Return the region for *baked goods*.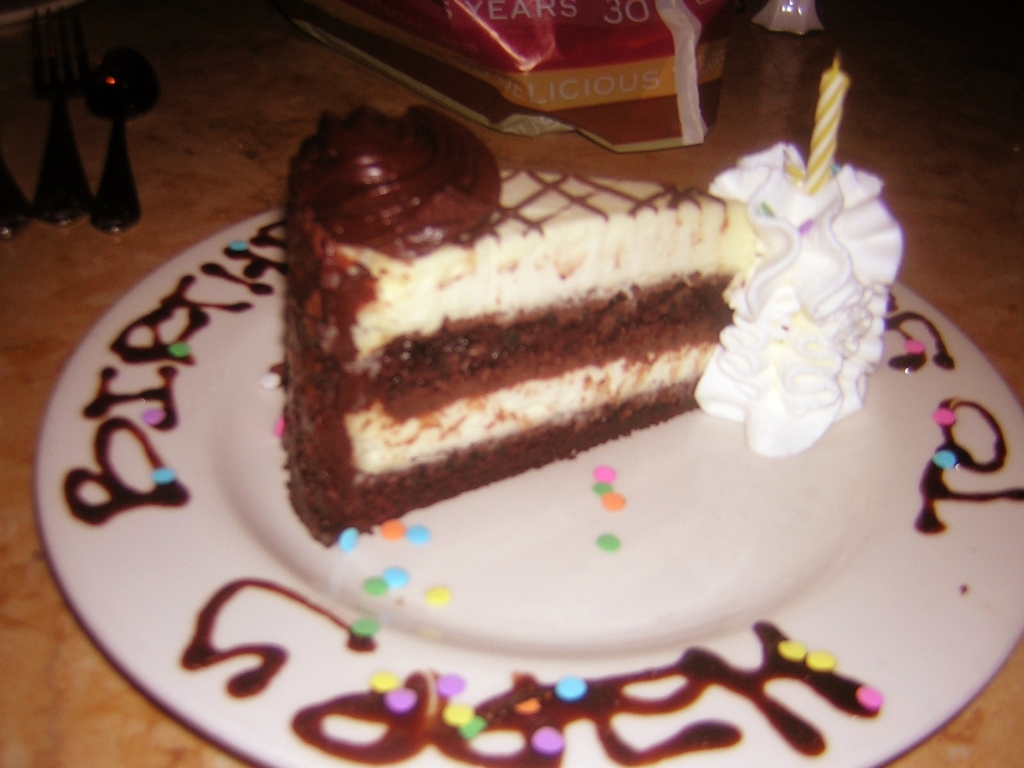
bbox=[273, 109, 908, 552].
